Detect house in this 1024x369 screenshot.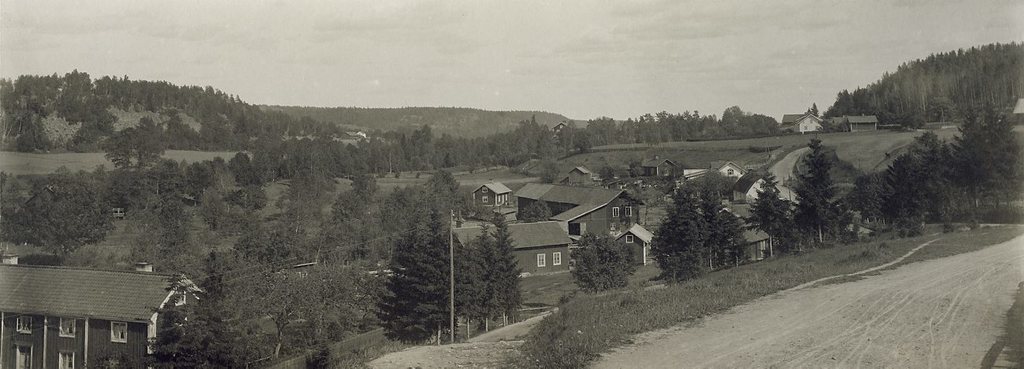
Detection: 711 152 740 190.
